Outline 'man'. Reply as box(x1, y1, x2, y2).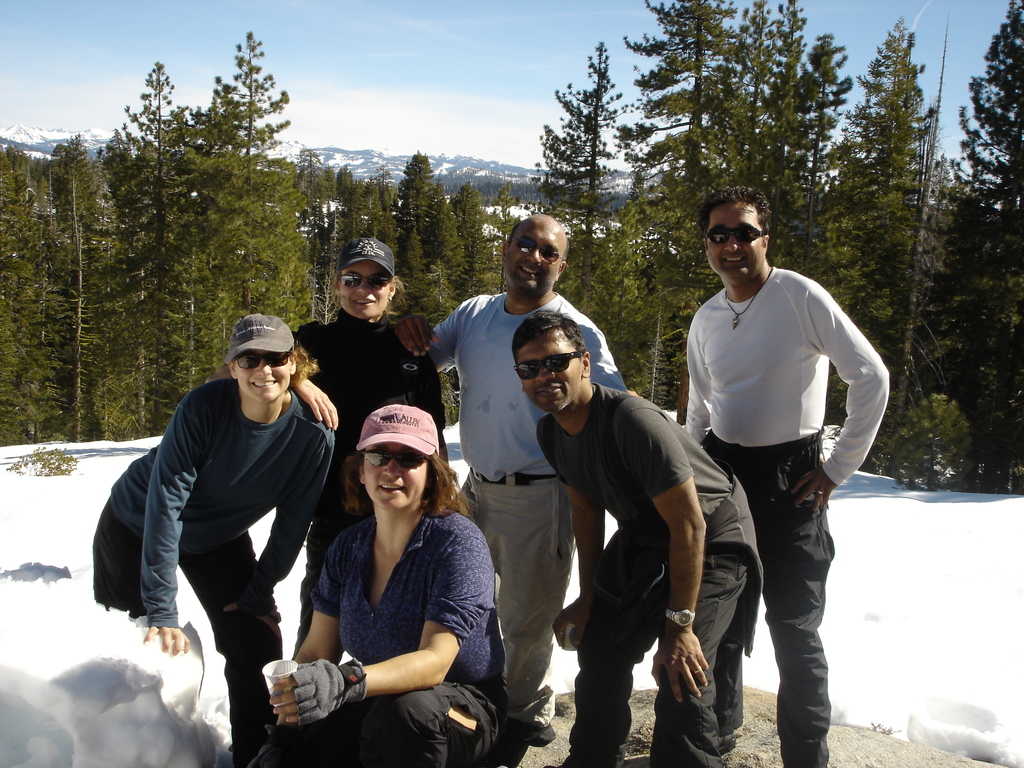
box(668, 195, 874, 746).
